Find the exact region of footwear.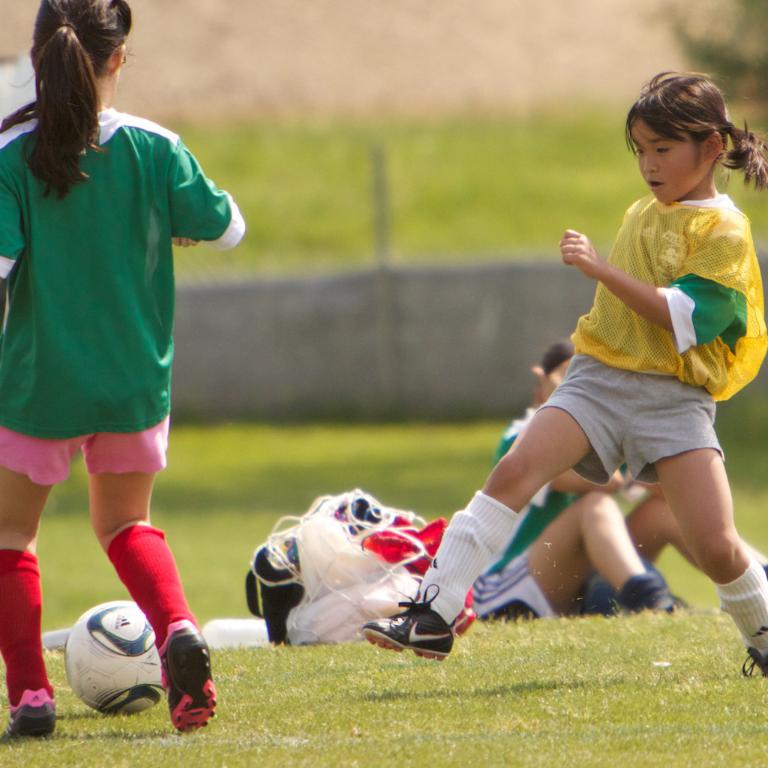
Exact region: [615,572,682,614].
